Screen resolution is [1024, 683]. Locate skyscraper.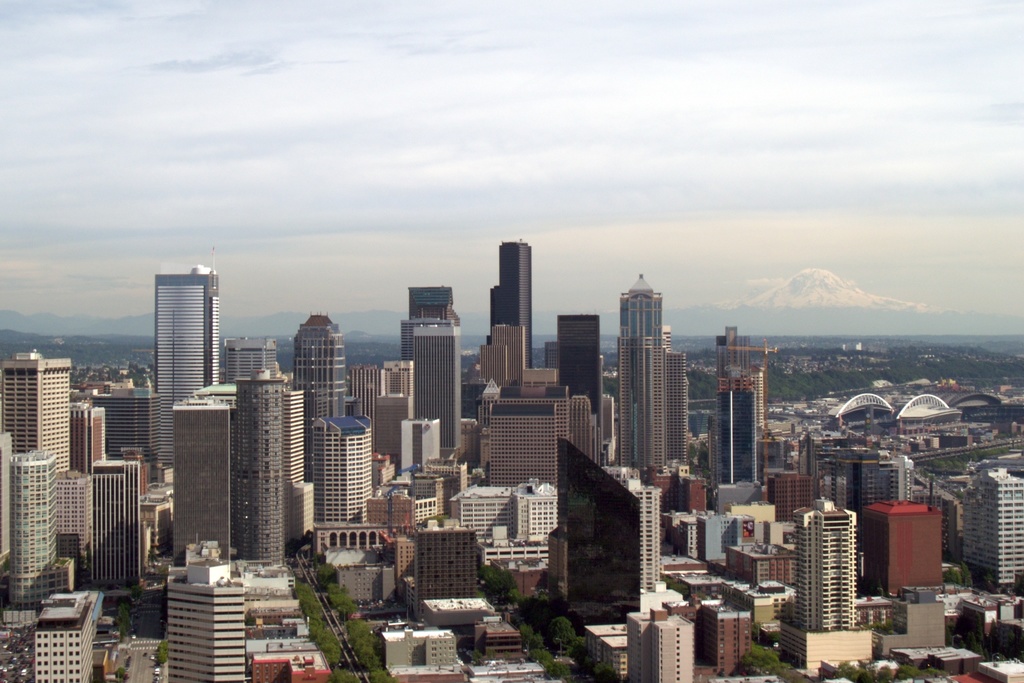
region(151, 258, 231, 477).
